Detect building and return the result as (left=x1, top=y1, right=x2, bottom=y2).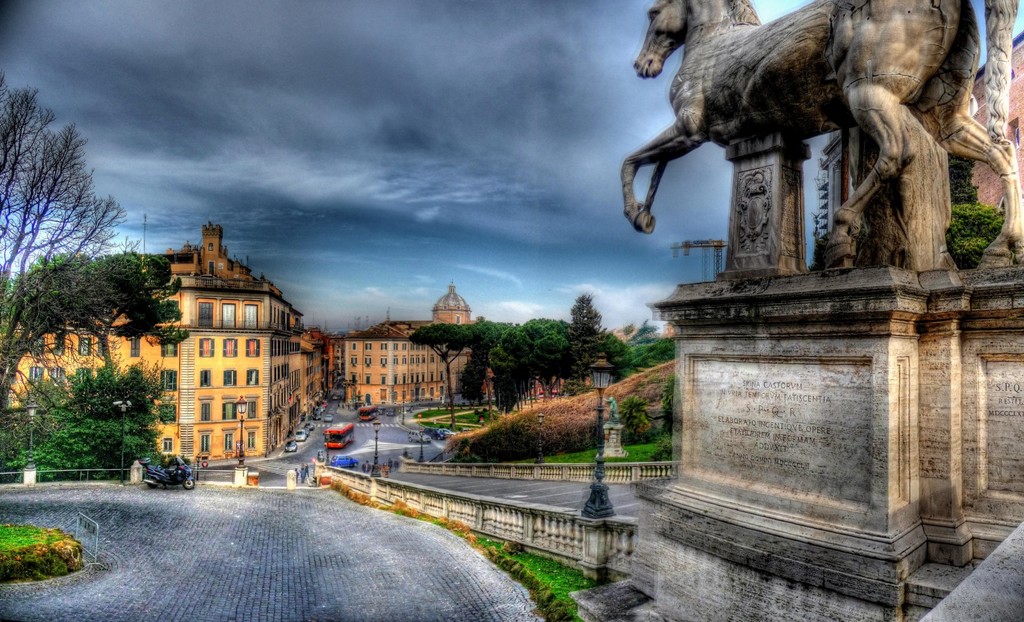
(left=332, top=278, right=488, bottom=410).
